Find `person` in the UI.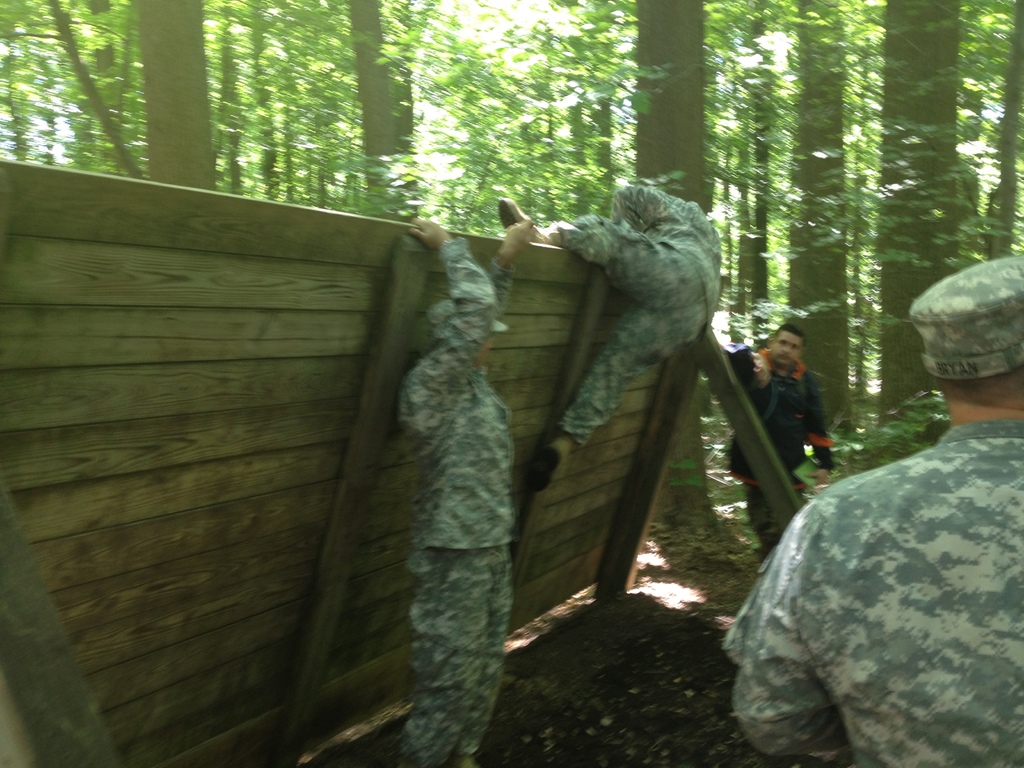
UI element at box=[497, 175, 726, 498].
